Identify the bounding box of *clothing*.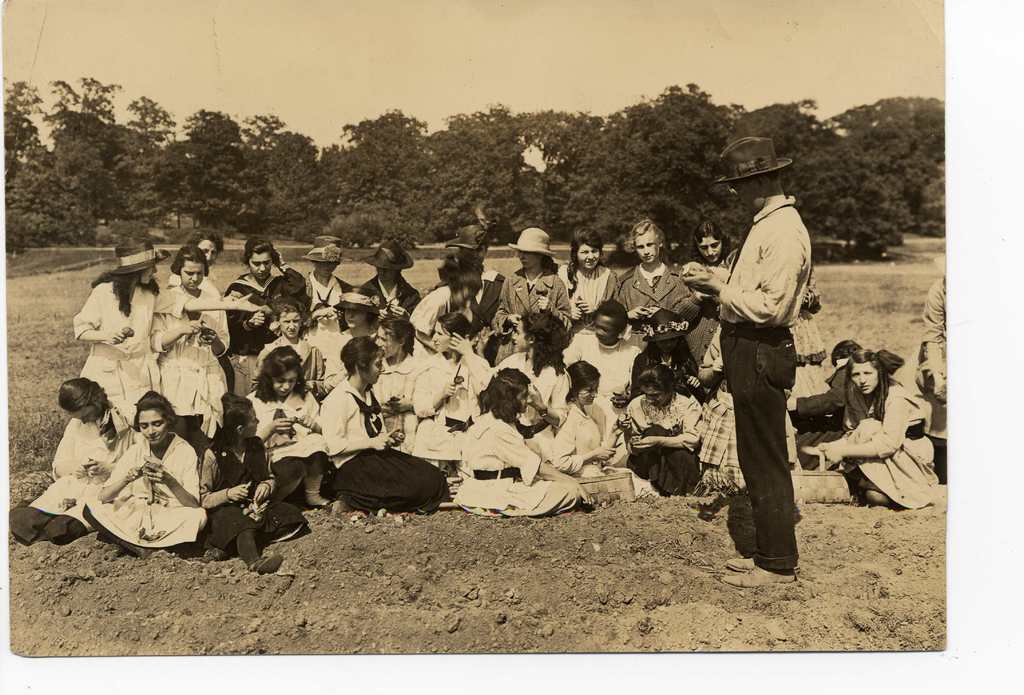
x1=592 y1=396 x2=693 y2=480.
